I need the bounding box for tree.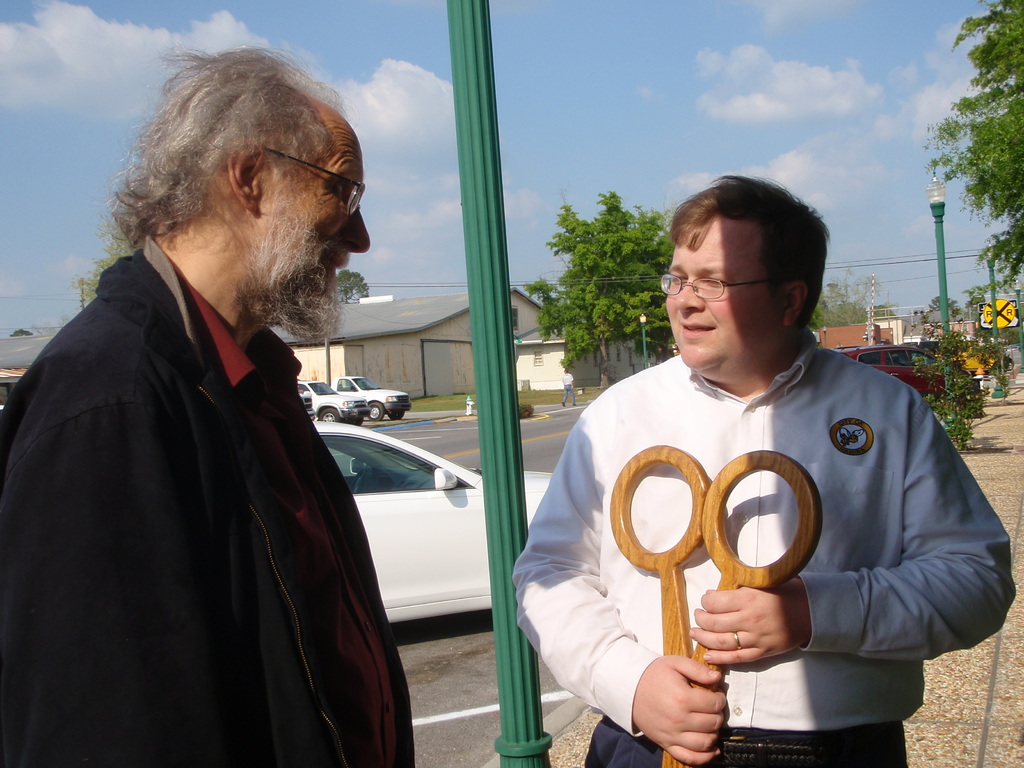
Here it is: <bbox>69, 237, 136, 294</bbox>.
